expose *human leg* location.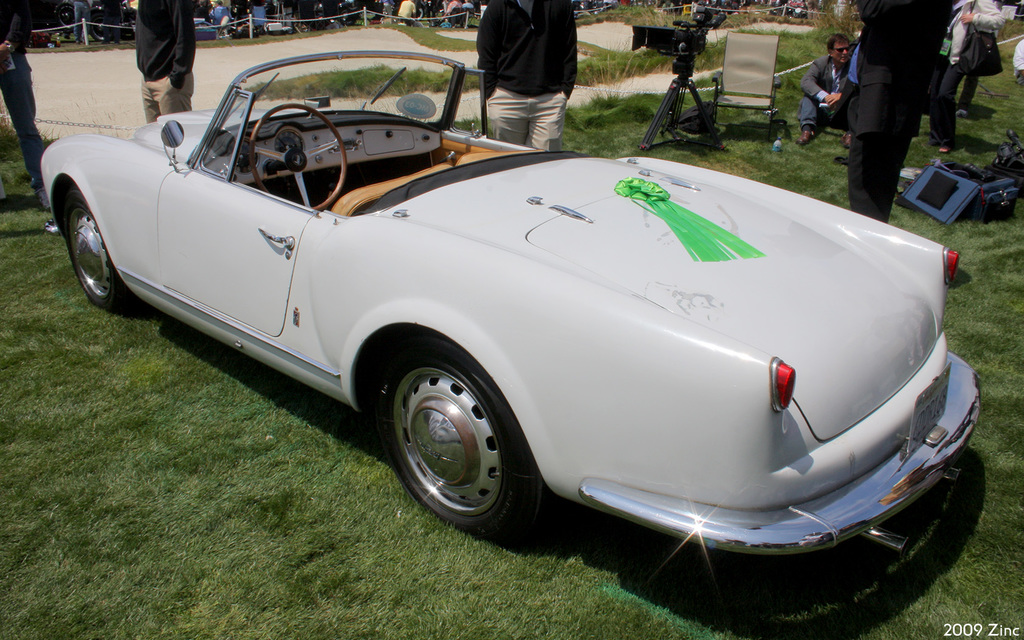
Exposed at [x1=933, y1=52, x2=975, y2=152].
